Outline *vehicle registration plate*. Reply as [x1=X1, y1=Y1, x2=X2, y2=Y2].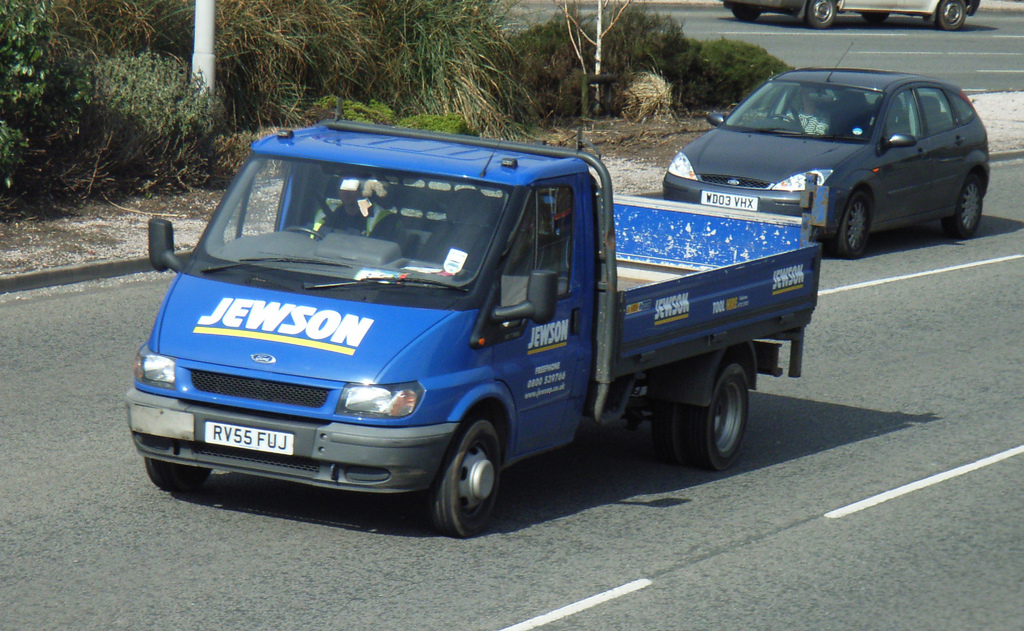
[x1=696, y1=188, x2=762, y2=213].
